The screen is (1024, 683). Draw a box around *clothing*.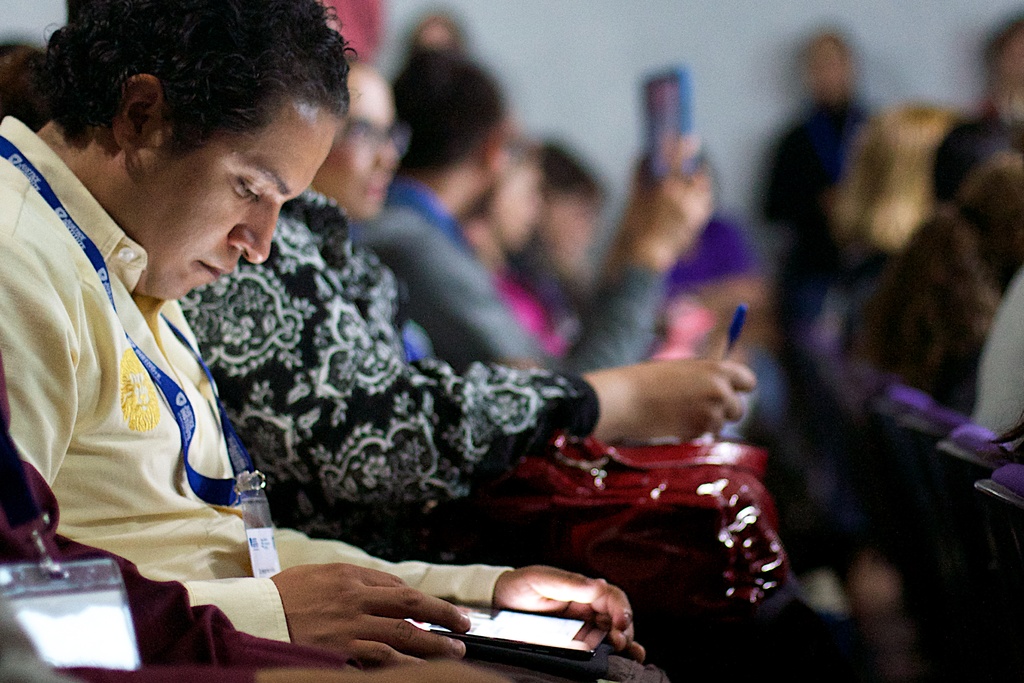
rect(353, 202, 550, 361).
